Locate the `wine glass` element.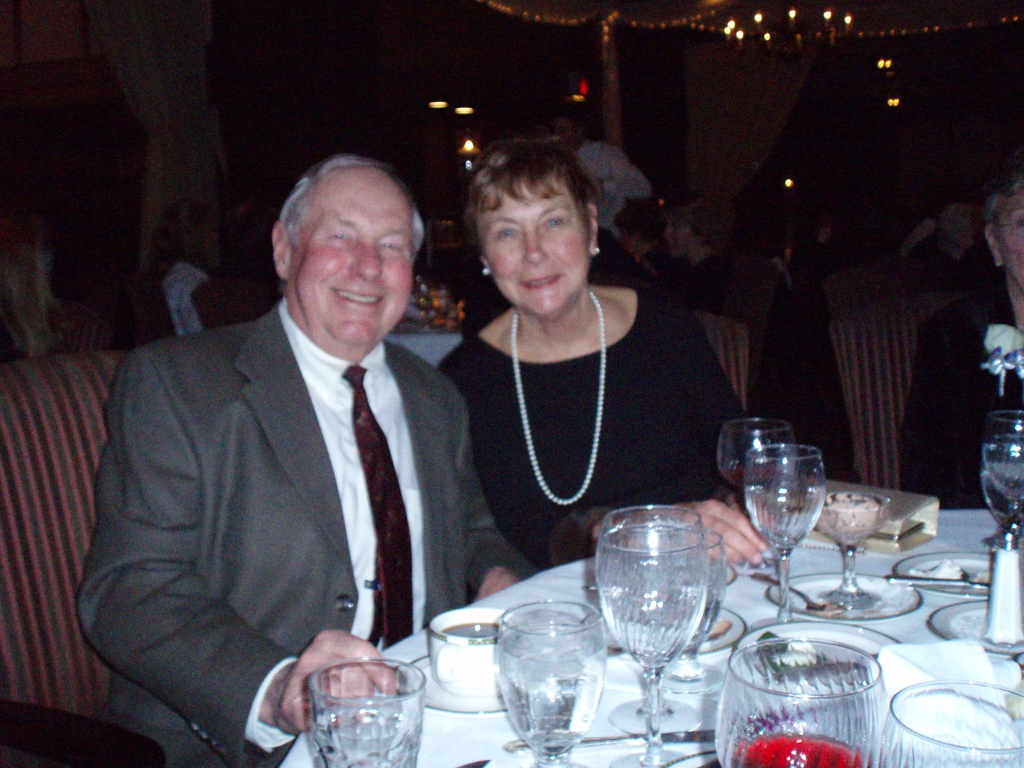
Element bbox: {"left": 742, "top": 442, "right": 826, "bottom": 630}.
